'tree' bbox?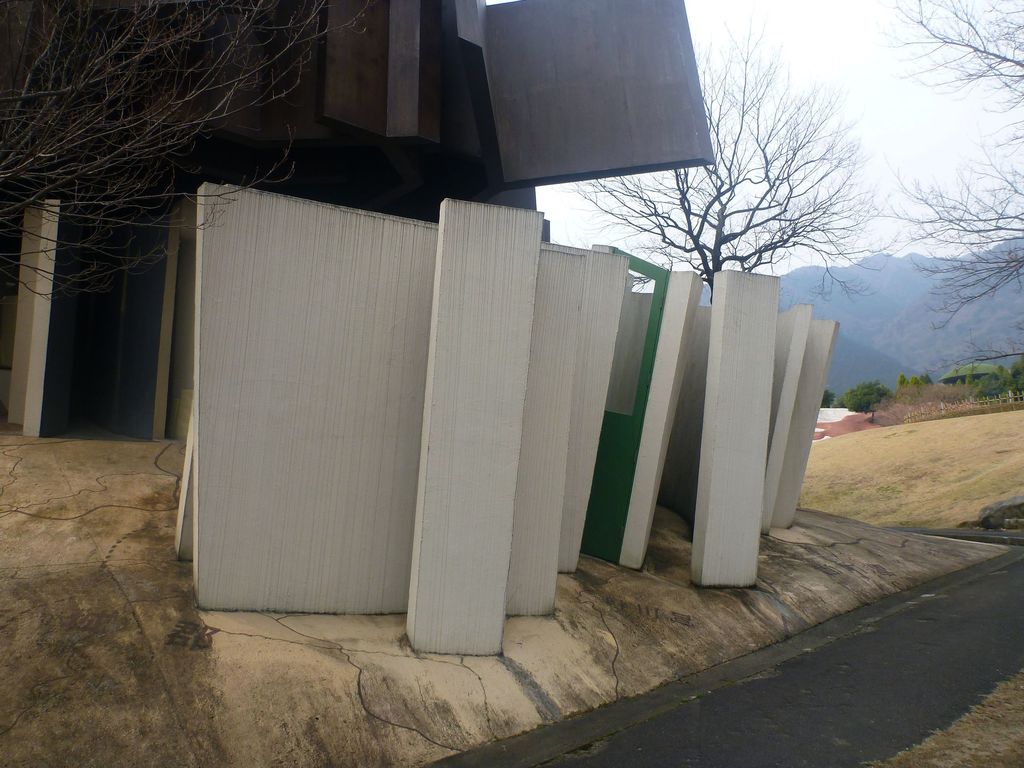
region(868, 378, 974, 425)
